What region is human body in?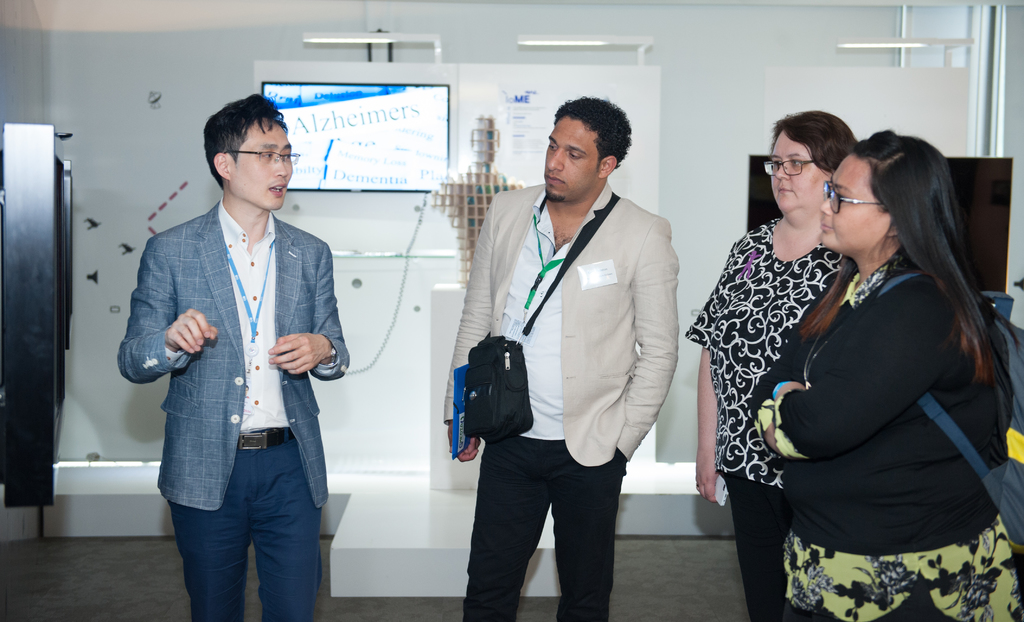
x1=116, y1=194, x2=350, y2=621.
